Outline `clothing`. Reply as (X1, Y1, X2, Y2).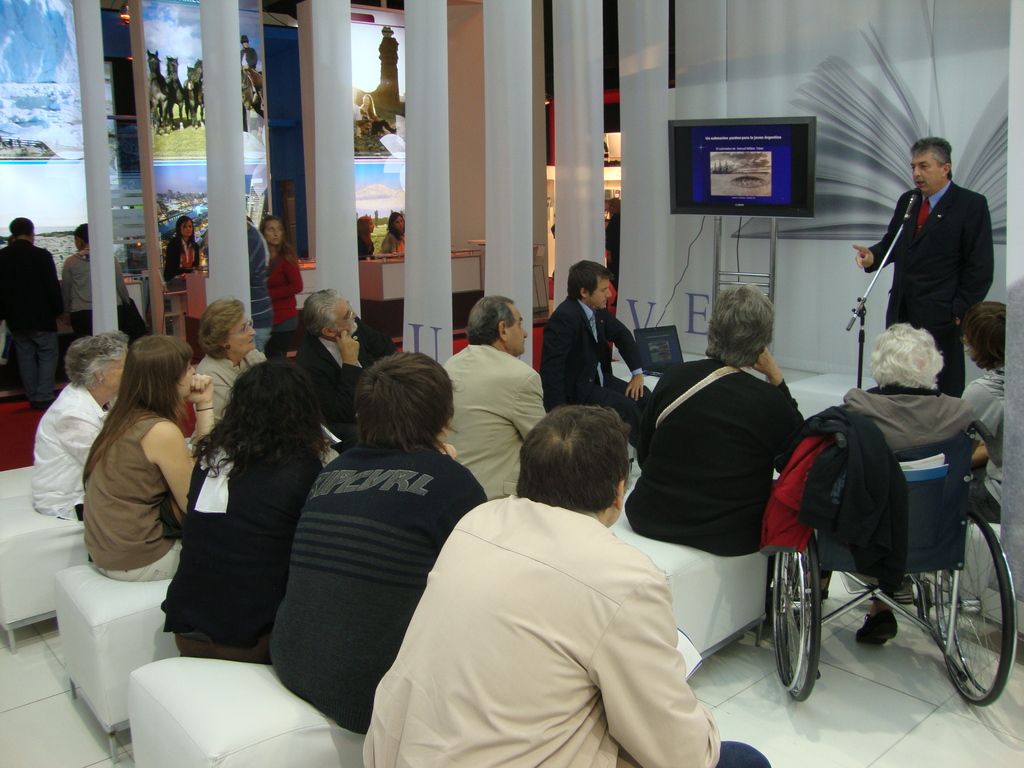
(842, 383, 974, 594).
